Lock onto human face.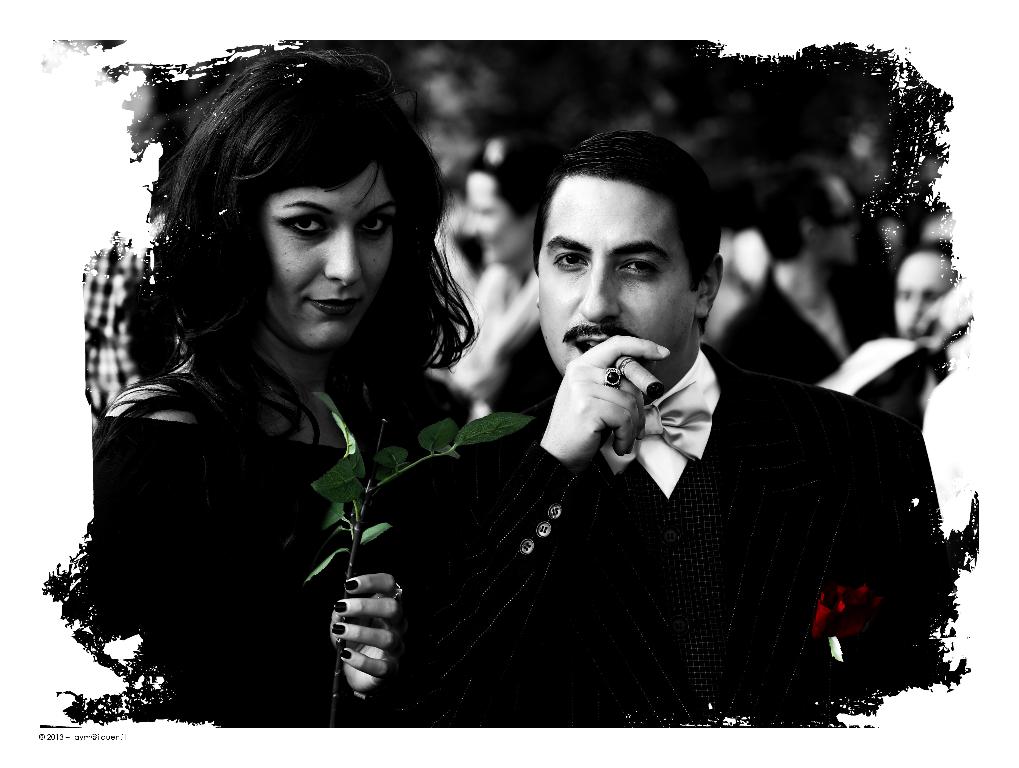
Locked: box(464, 173, 527, 263).
